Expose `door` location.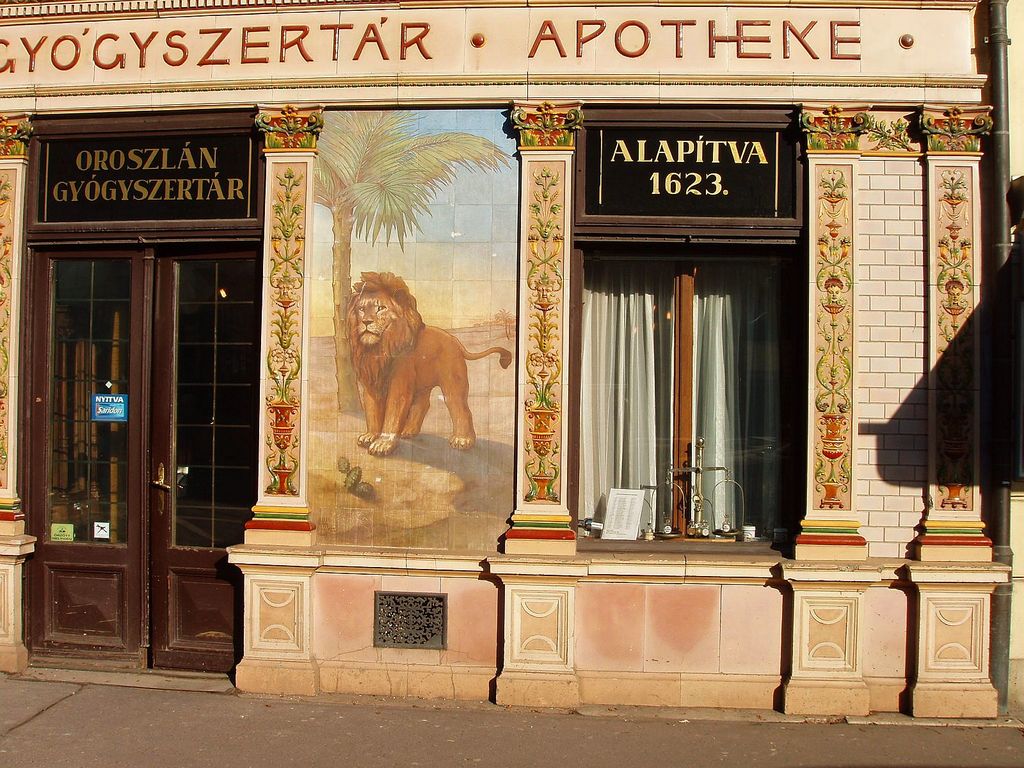
Exposed at bbox=(35, 136, 244, 661).
